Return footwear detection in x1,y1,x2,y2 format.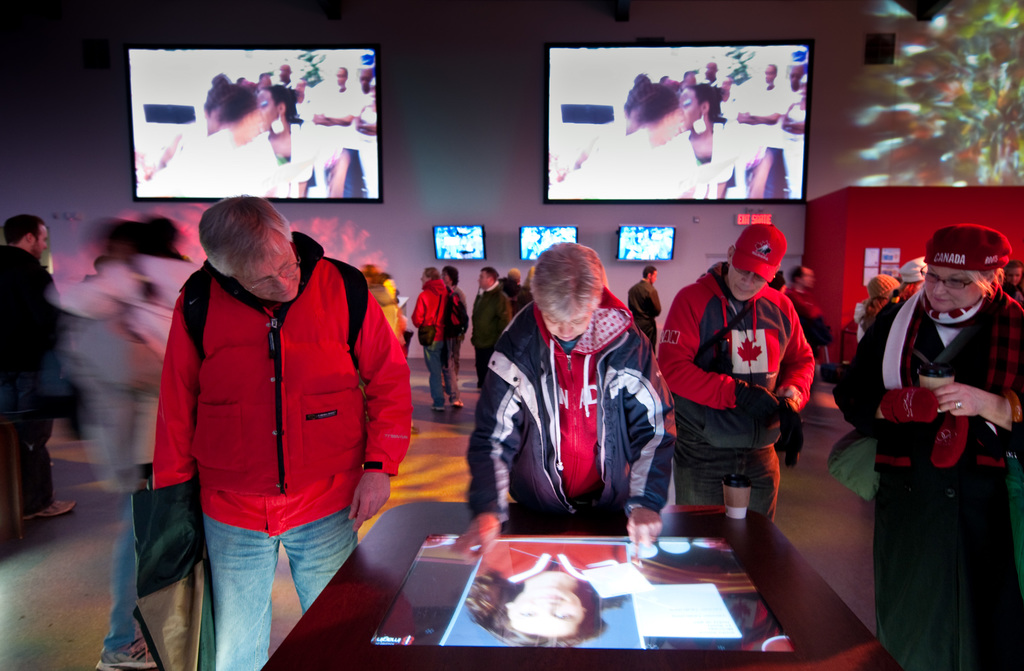
450,395,464,407.
